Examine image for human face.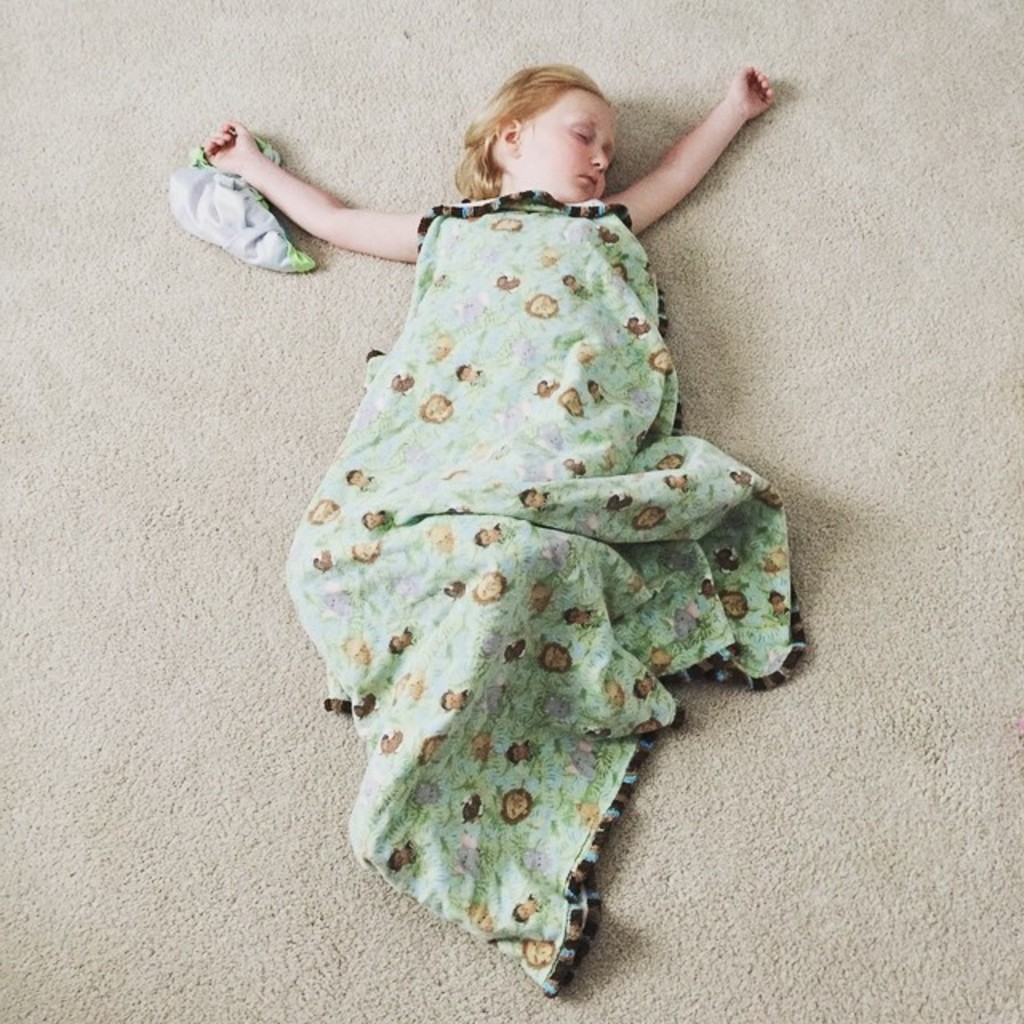
Examination result: locate(506, 88, 616, 205).
